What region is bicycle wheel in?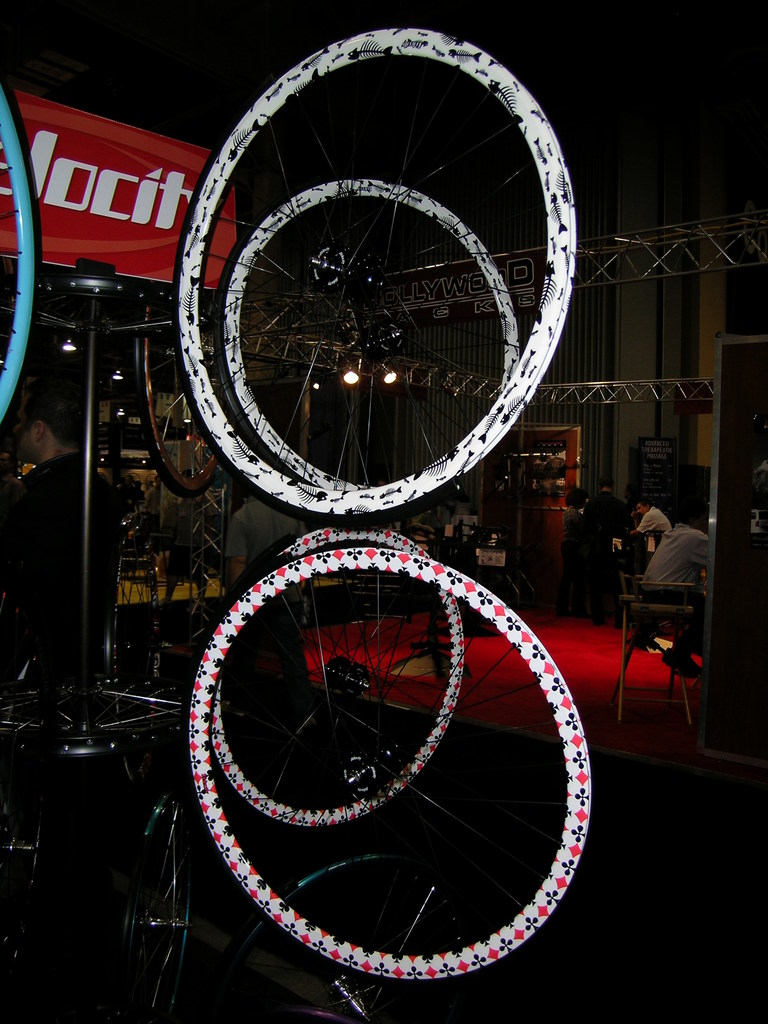
{"x1": 208, "y1": 529, "x2": 462, "y2": 828}.
